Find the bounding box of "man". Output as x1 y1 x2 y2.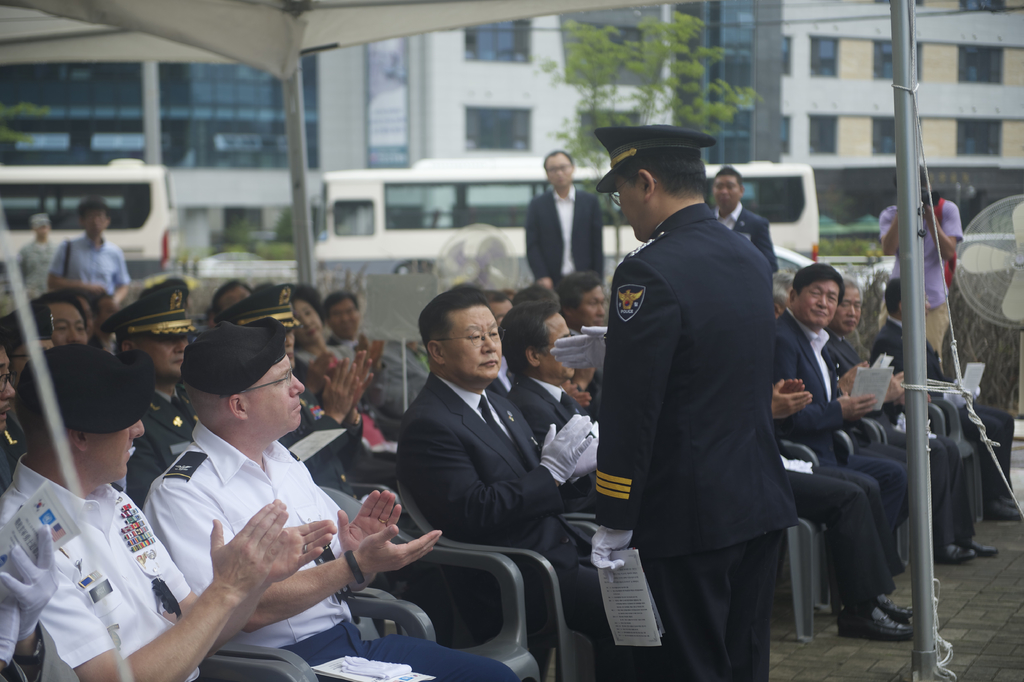
508 290 607 512.
